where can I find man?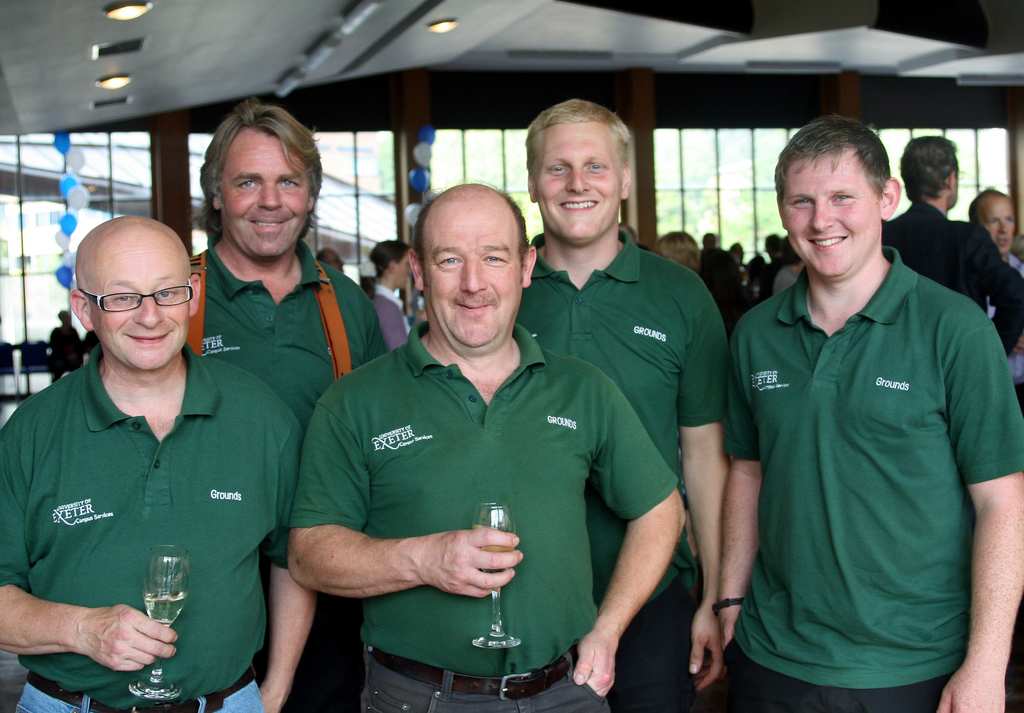
You can find it at [513,101,730,712].
